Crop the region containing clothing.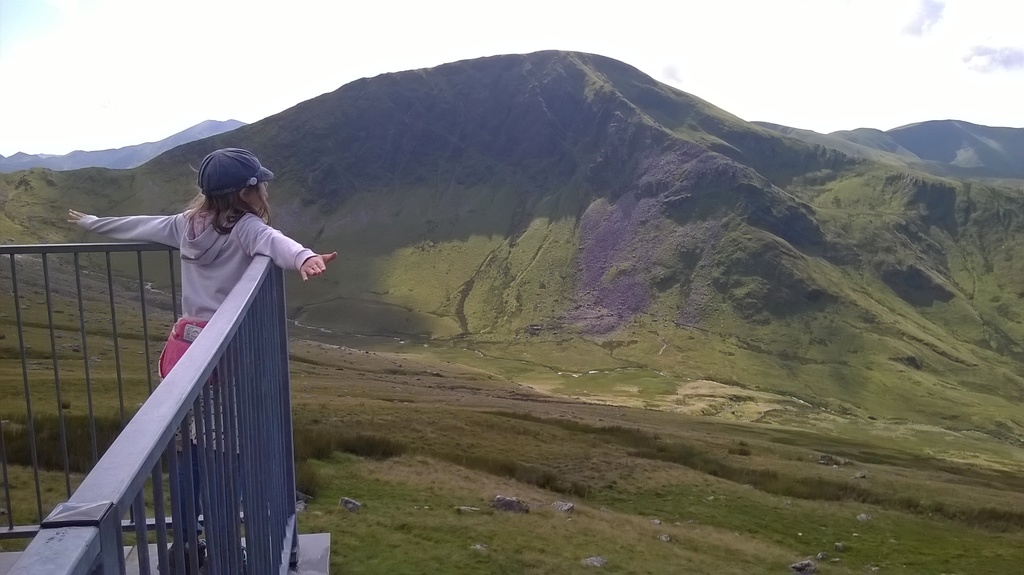
Crop region: 82/181/314/432.
